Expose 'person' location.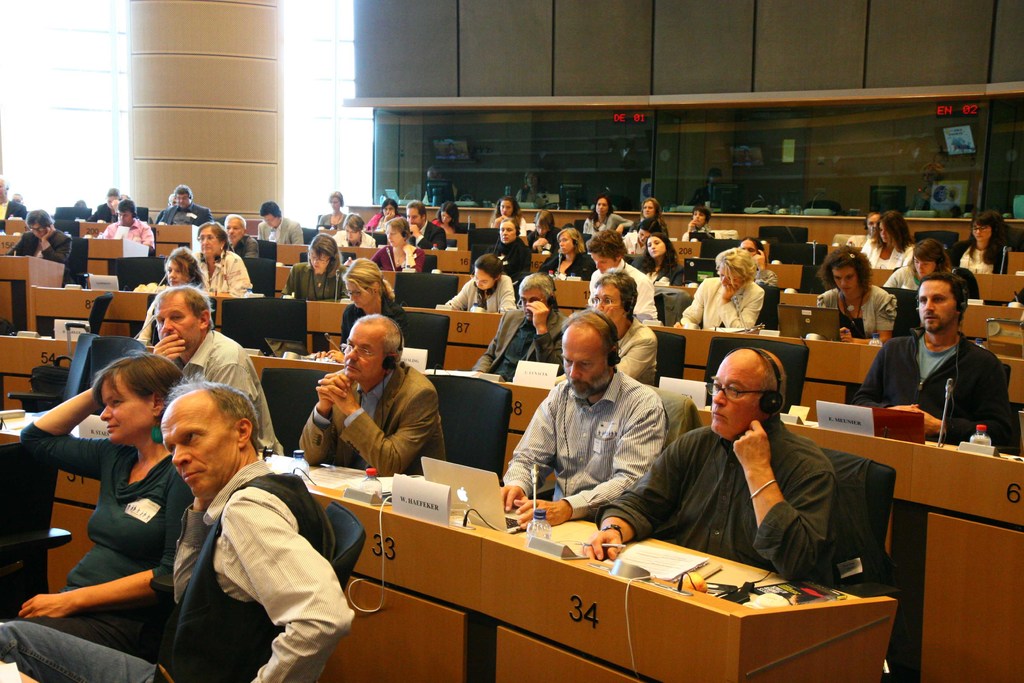
Exposed at bbox(10, 358, 188, 624).
